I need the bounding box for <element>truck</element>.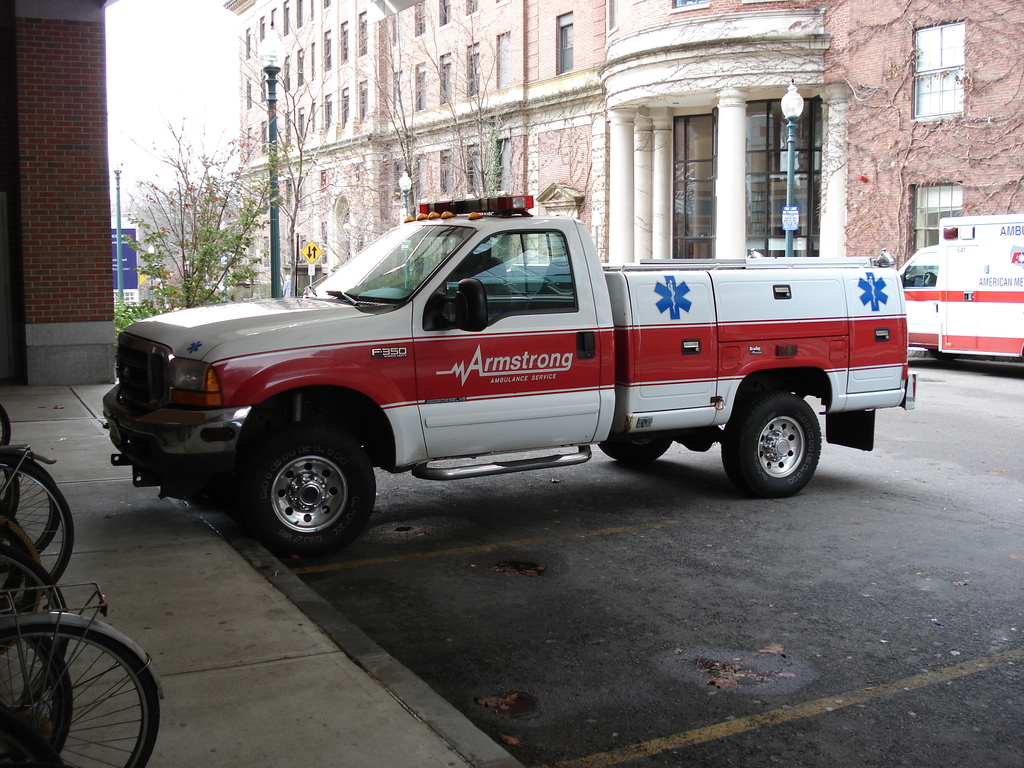
Here it is: {"x1": 890, "y1": 212, "x2": 1023, "y2": 376}.
